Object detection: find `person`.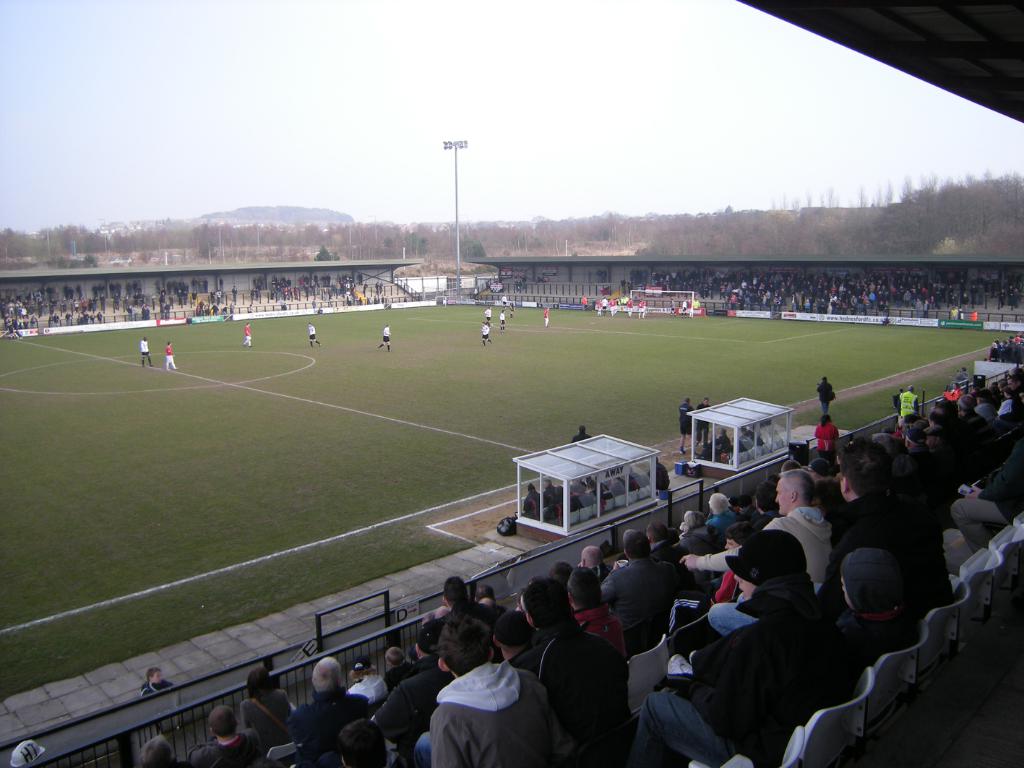
box(243, 324, 251, 346).
